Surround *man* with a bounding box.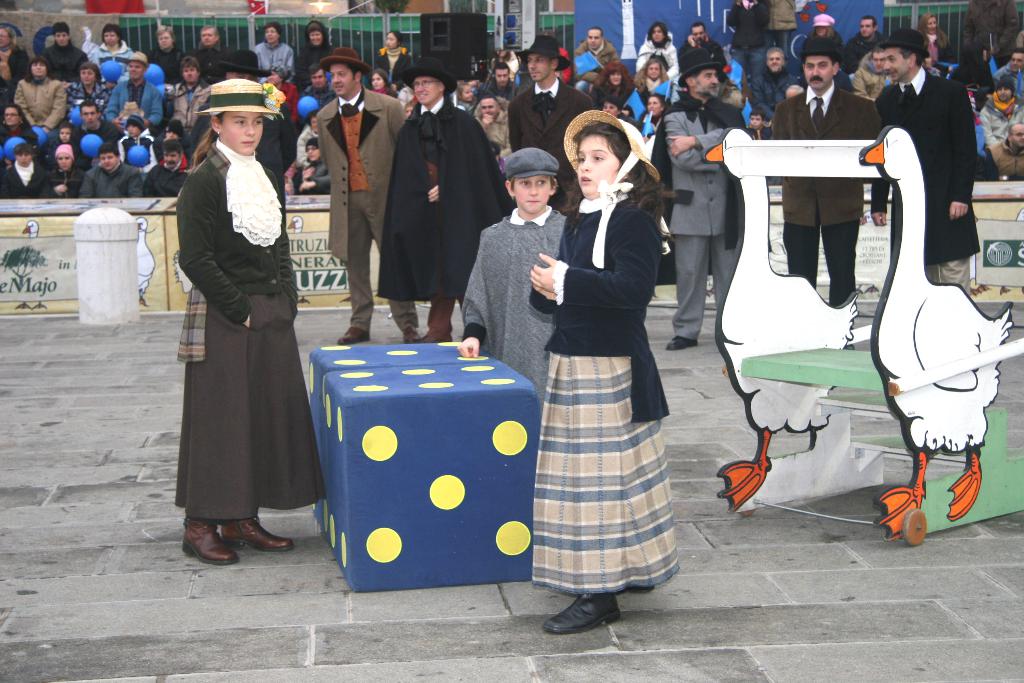
(x1=570, y1=23, x2=622, y2=70).
